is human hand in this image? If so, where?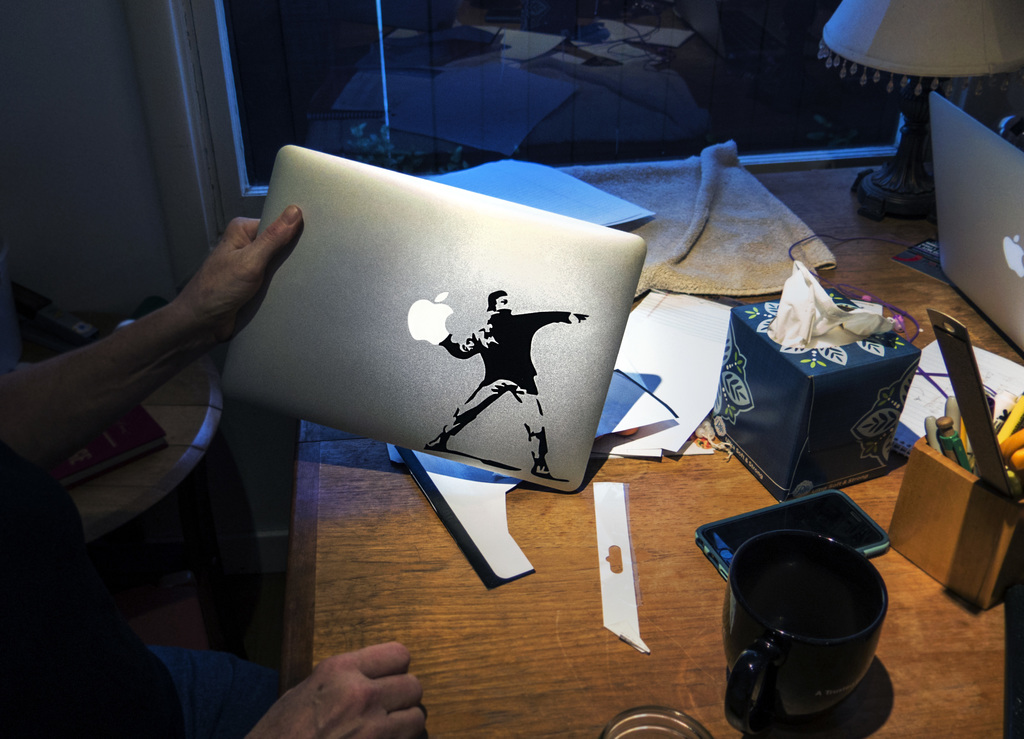
Yes, at region(573, 311, 593, 322).
